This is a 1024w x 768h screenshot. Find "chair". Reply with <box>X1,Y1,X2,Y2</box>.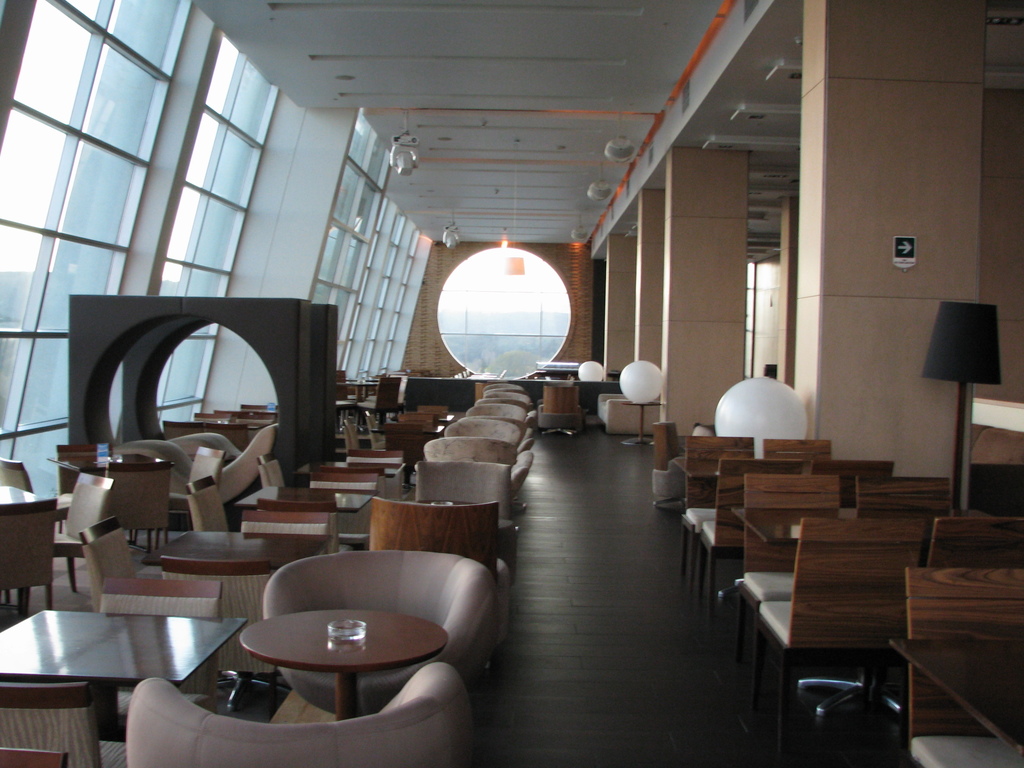
<box>164,553,276,729</box>.
